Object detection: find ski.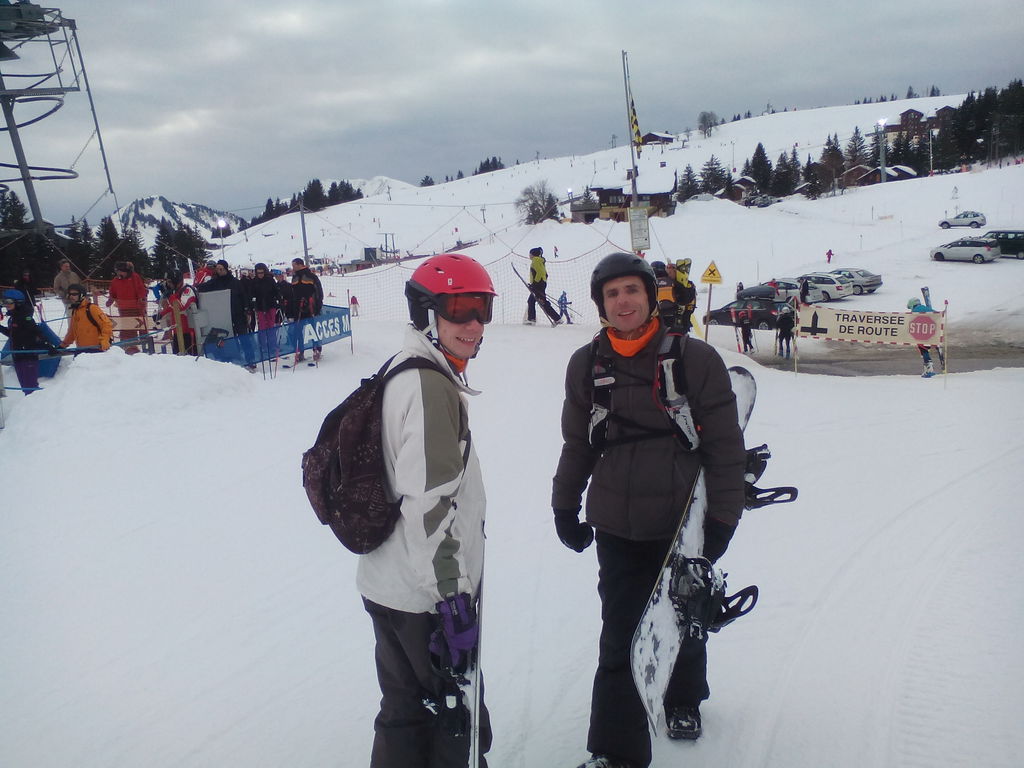
<region>615, 359, 774, 750</region>.
